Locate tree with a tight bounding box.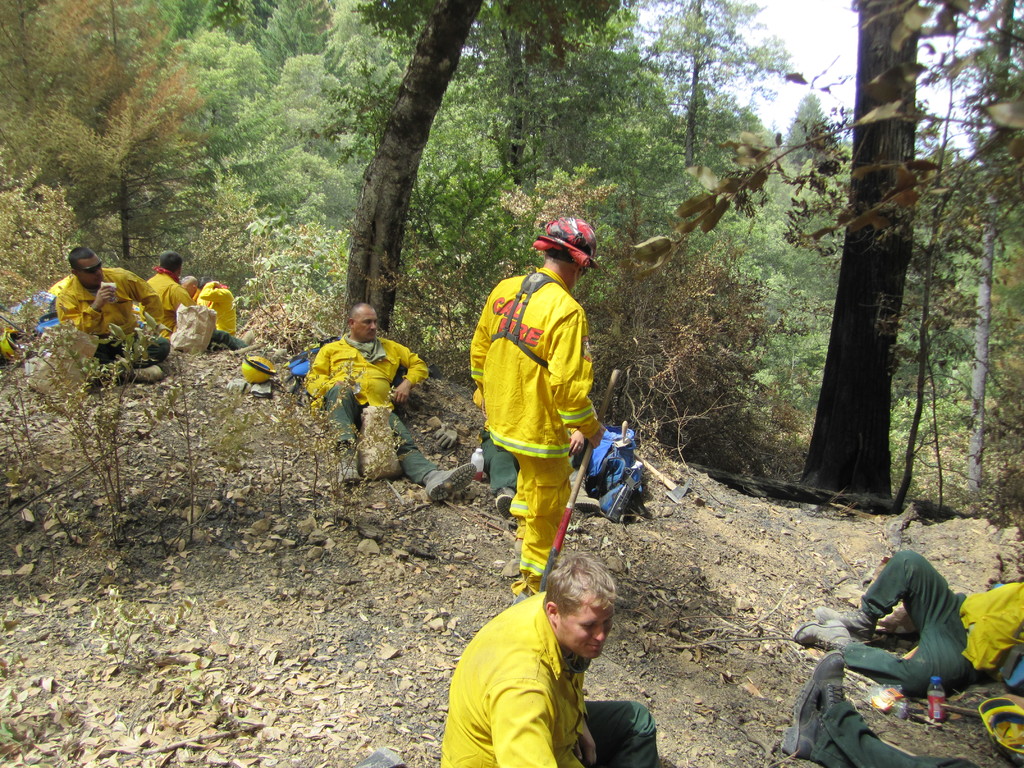
[342,0,496,327].
